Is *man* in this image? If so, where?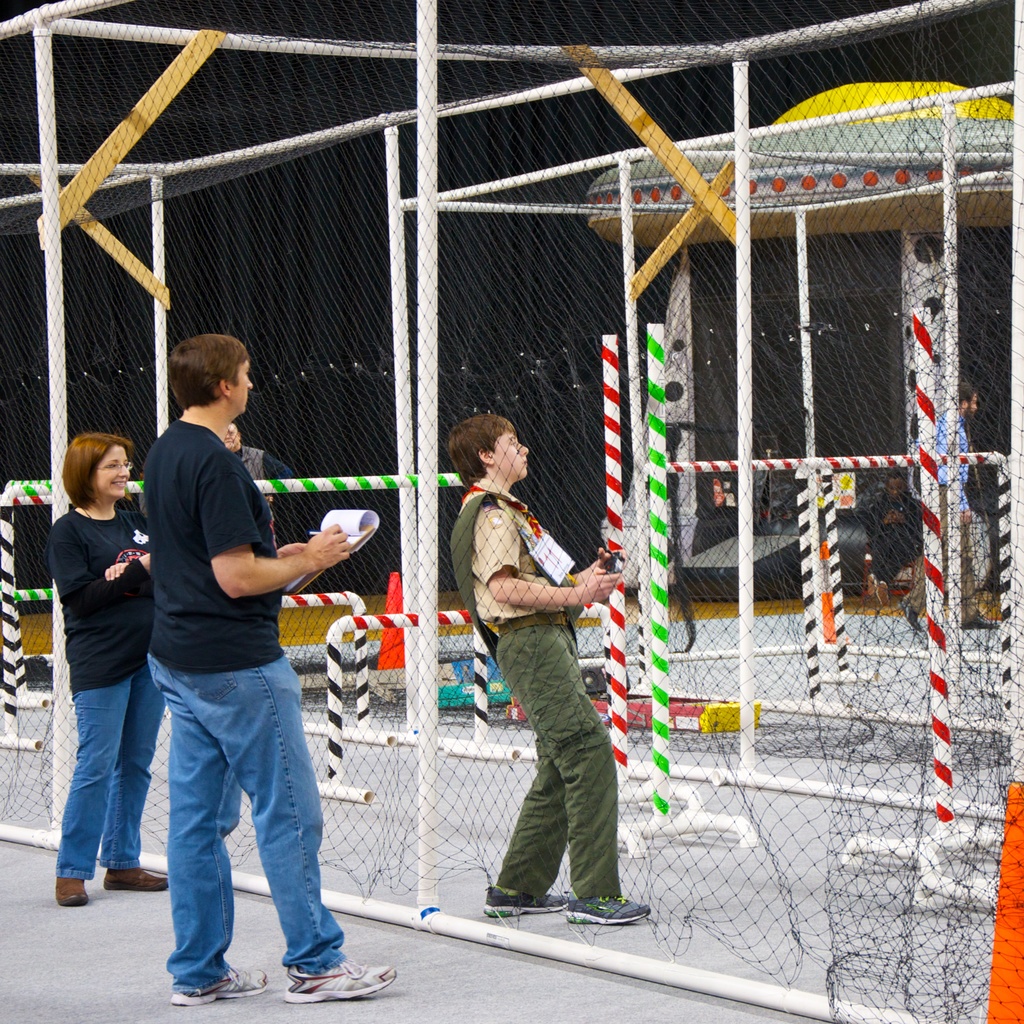
Yes, at (x1=106, y1=345, x2=356, y2=1005).
